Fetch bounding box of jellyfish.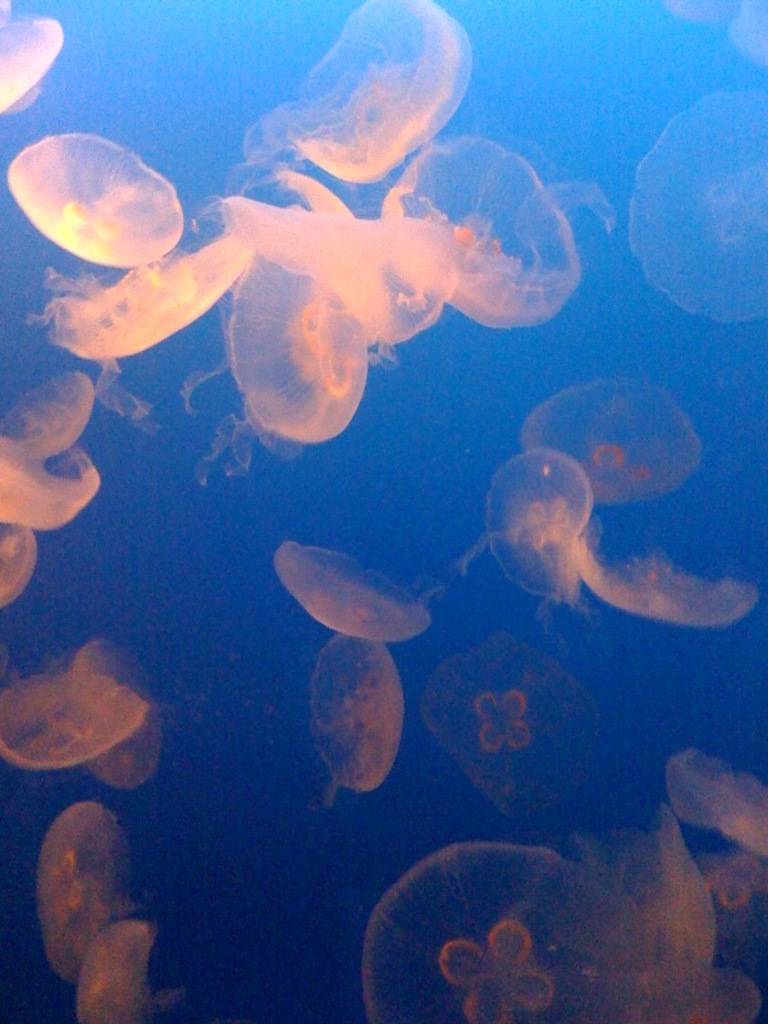
Bbox: pyautogui.locateOnScreen(6, 125, 193, 251).
